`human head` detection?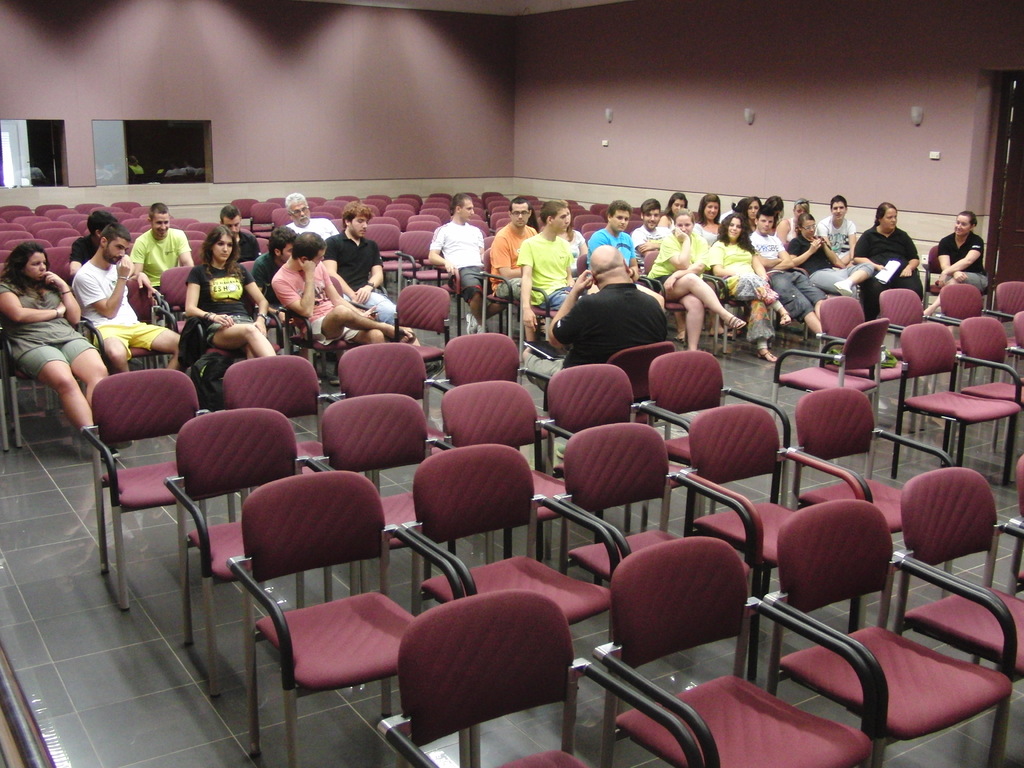
box(666, 191, 686, 214)
